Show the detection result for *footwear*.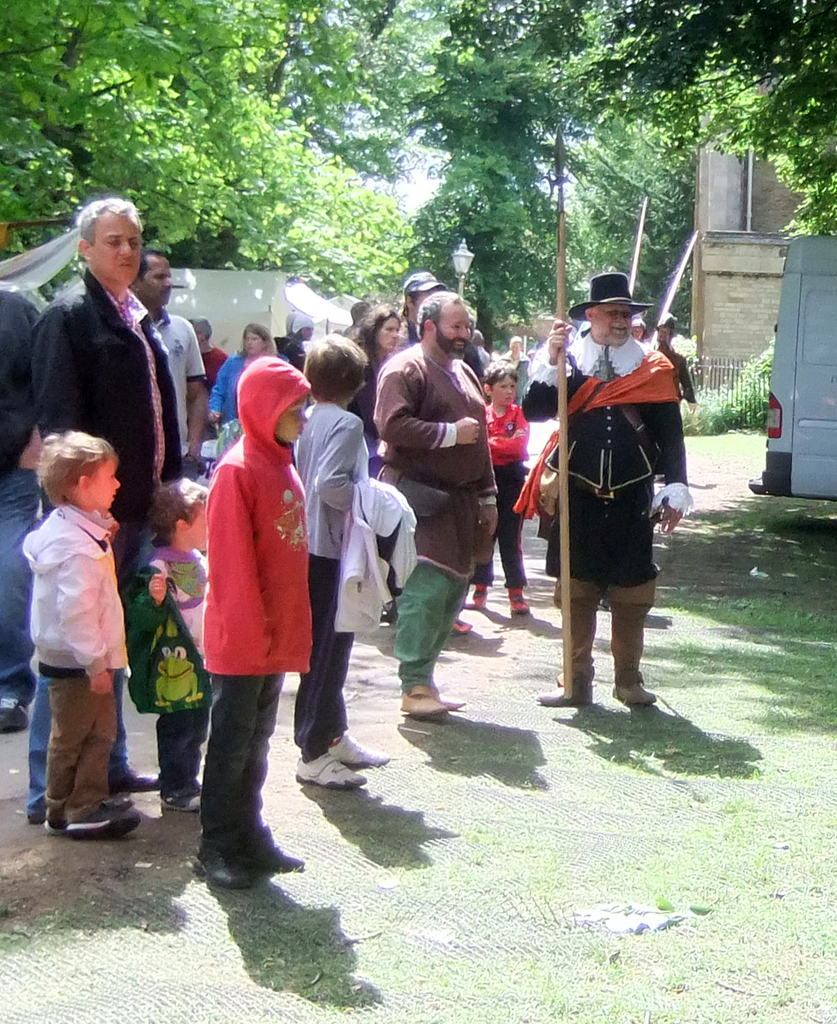
(left=447, top=612, right=469, bottom=632).
